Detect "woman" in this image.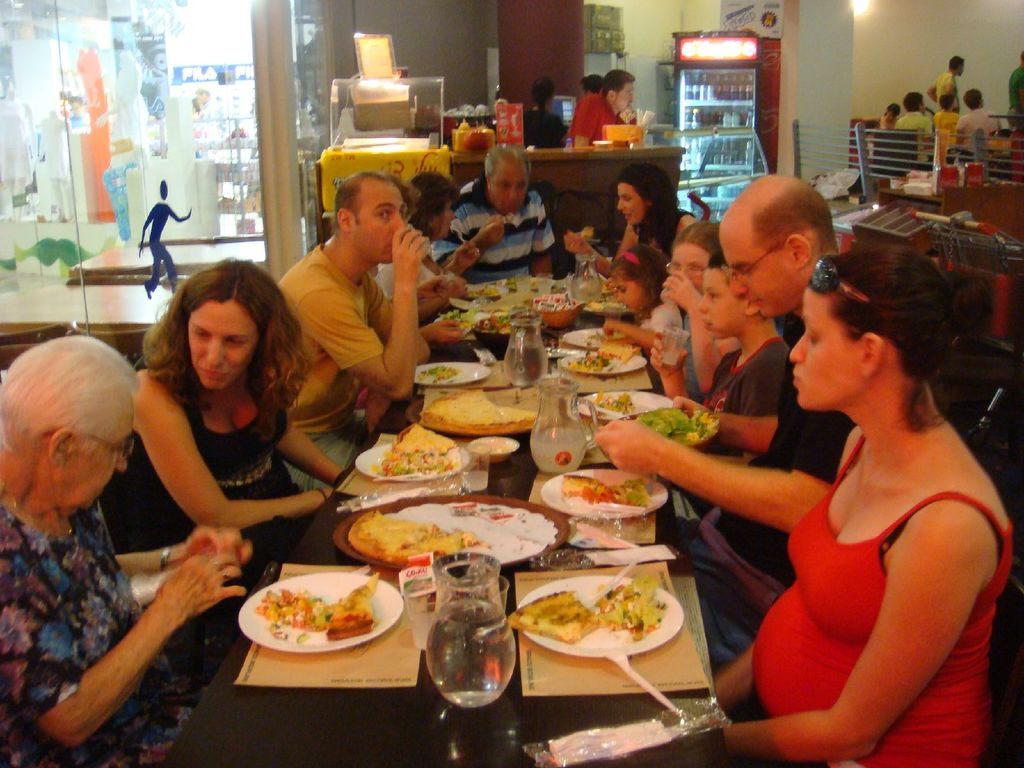
Detection: <region>102, 254, 338, 682</region>.
